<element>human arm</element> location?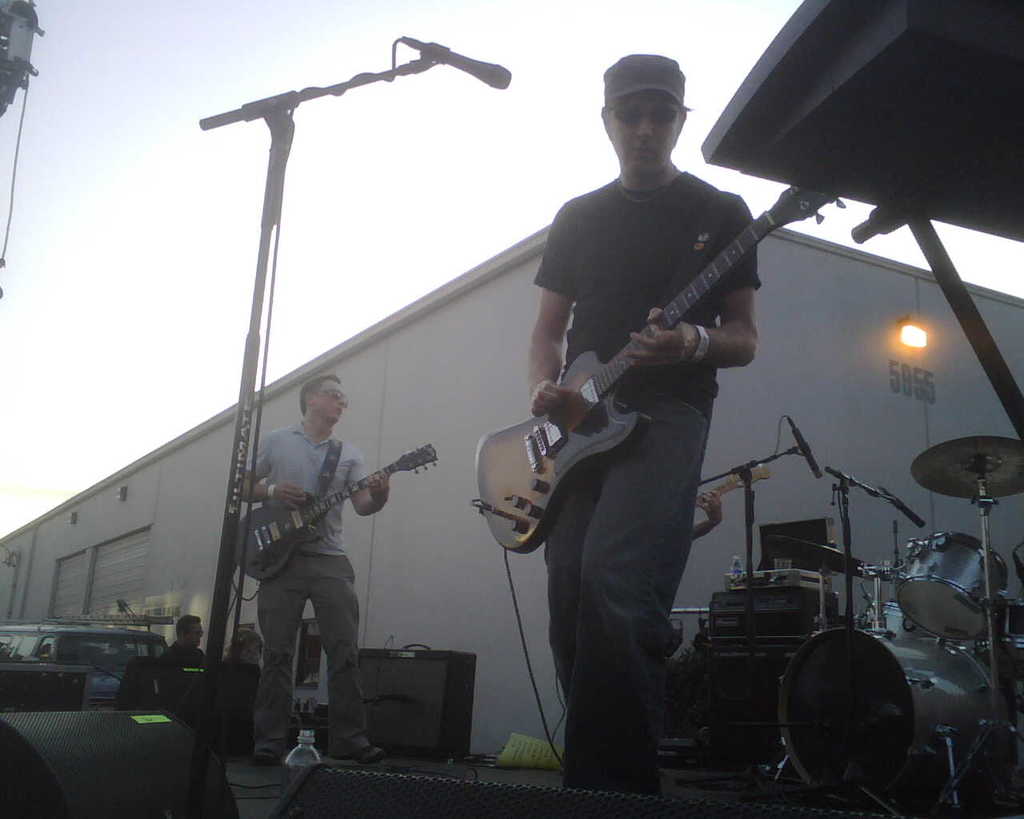
606:183:761:370
